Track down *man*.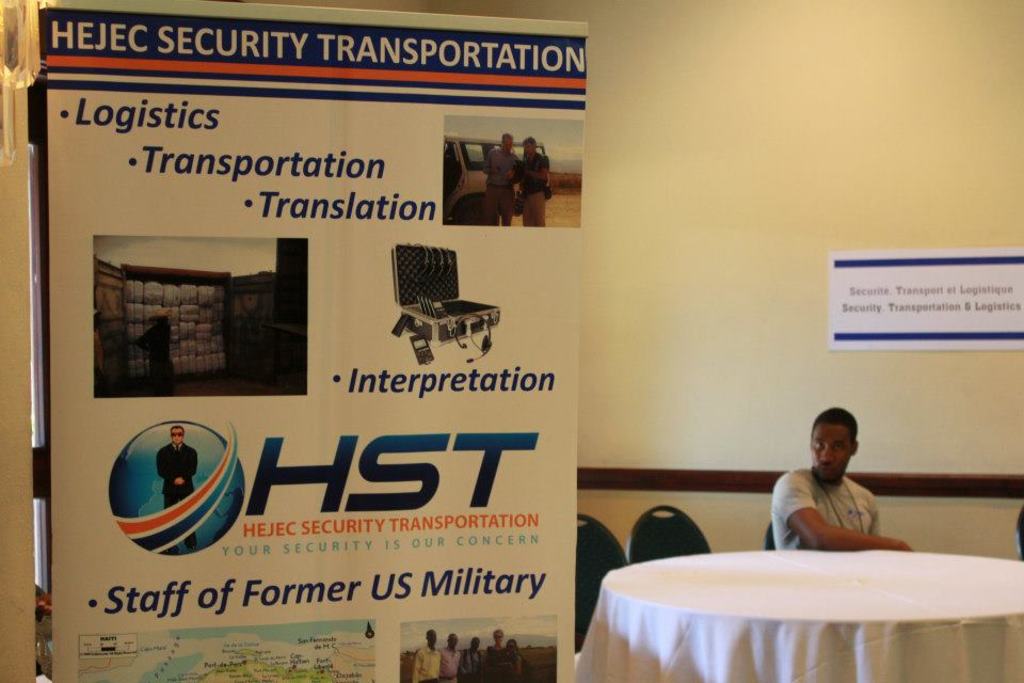
Tracked to [x1=465, y1=636, x2=486, y2=682].
